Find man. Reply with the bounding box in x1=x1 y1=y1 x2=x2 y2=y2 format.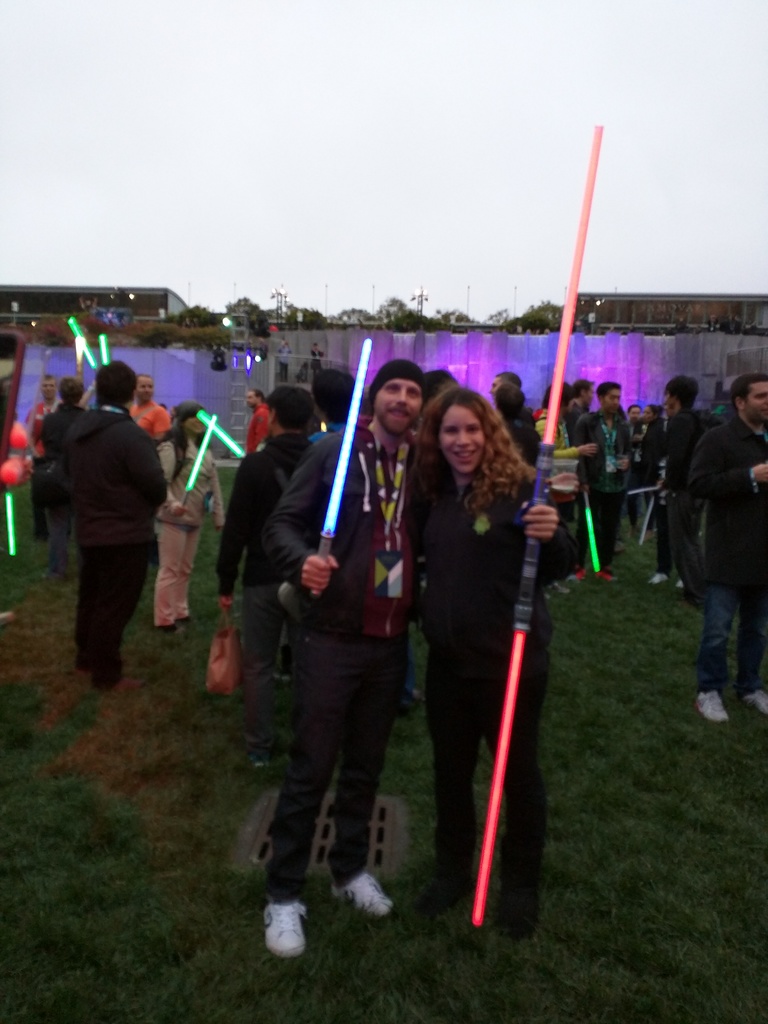
x1=619 y1=398 x2=643 y2=533.
